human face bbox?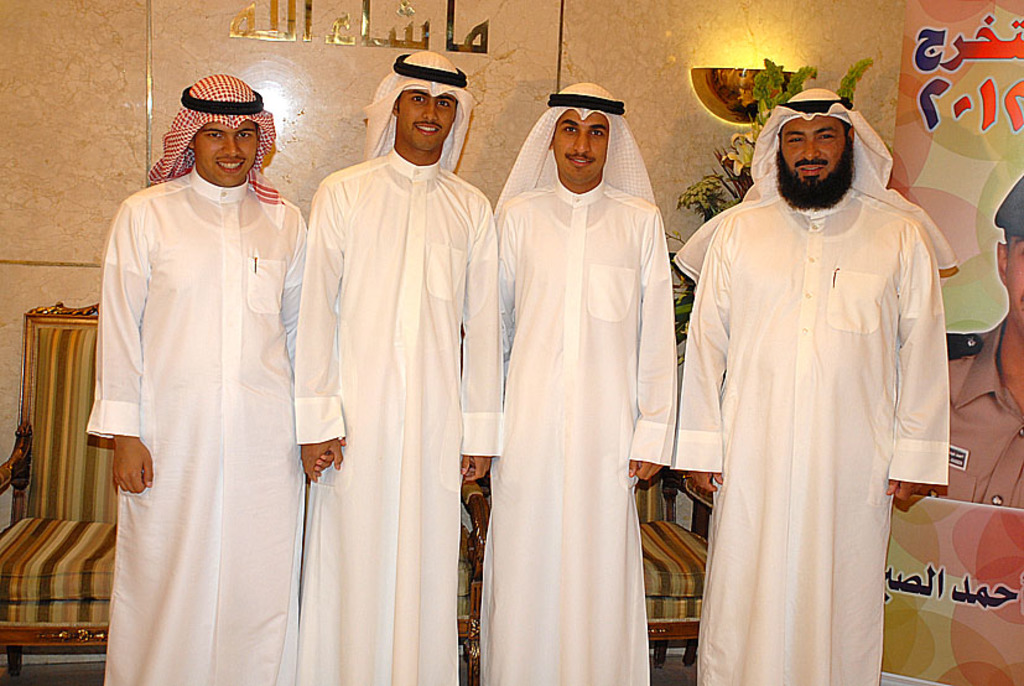
crop(553, 111, 610, 187)
